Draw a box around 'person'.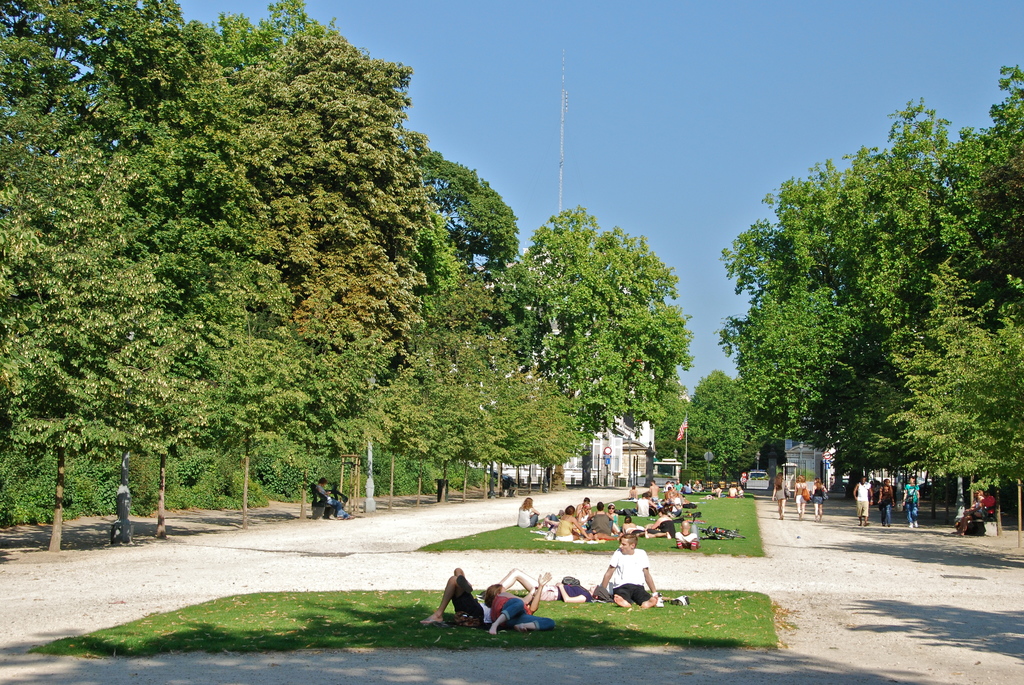
674/517/703/547.
